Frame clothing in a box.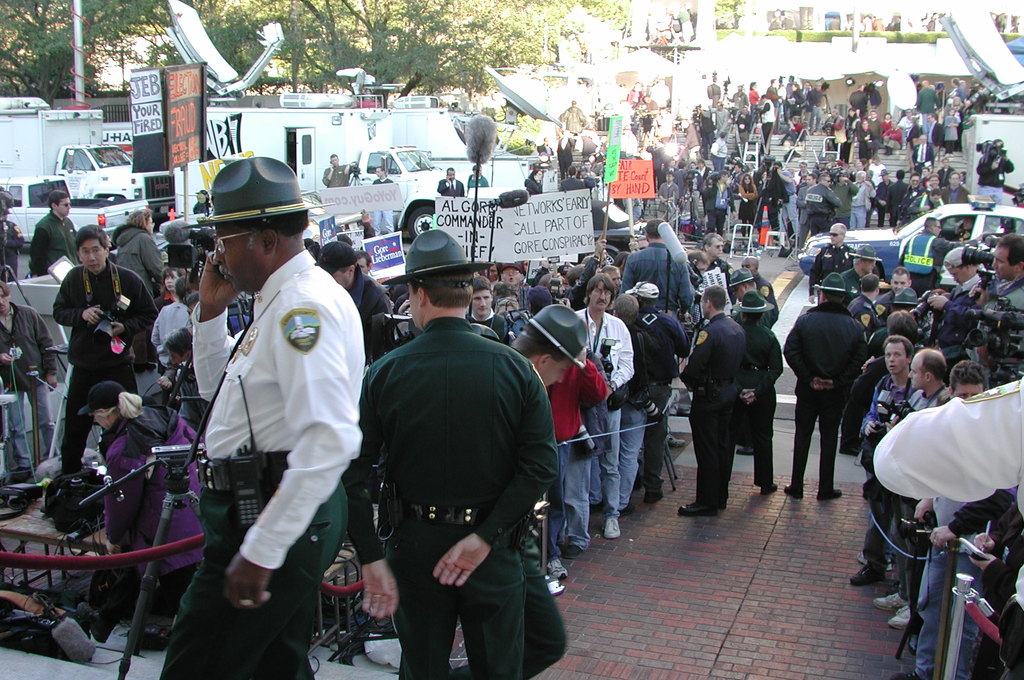
855,134,866,152.
